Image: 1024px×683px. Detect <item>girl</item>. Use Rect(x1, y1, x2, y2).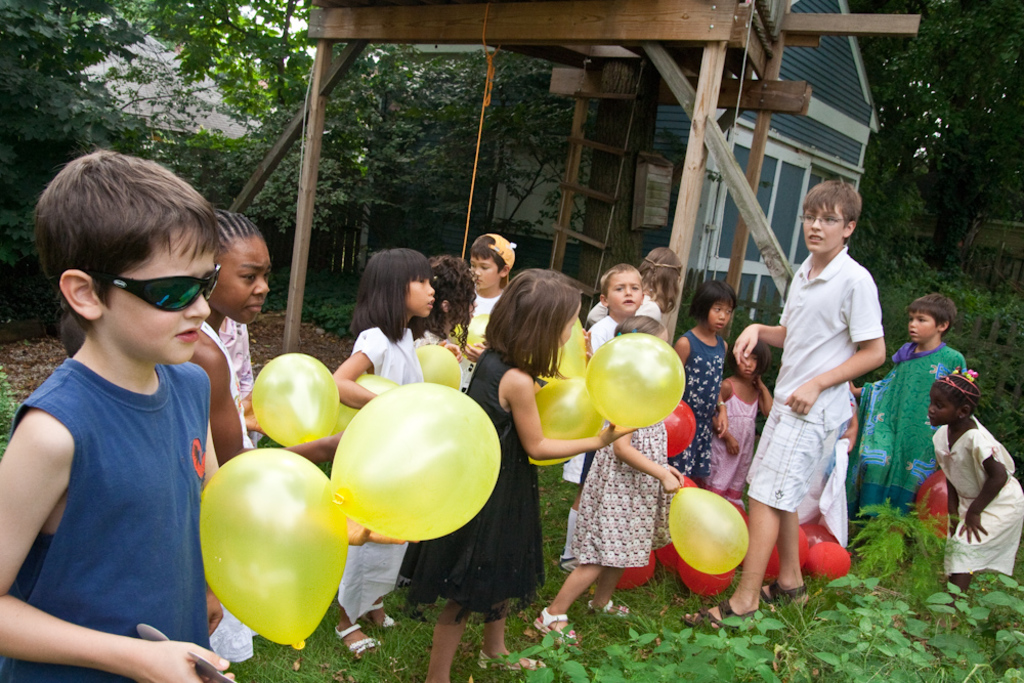
Rect(712, 344, 776, 506).
